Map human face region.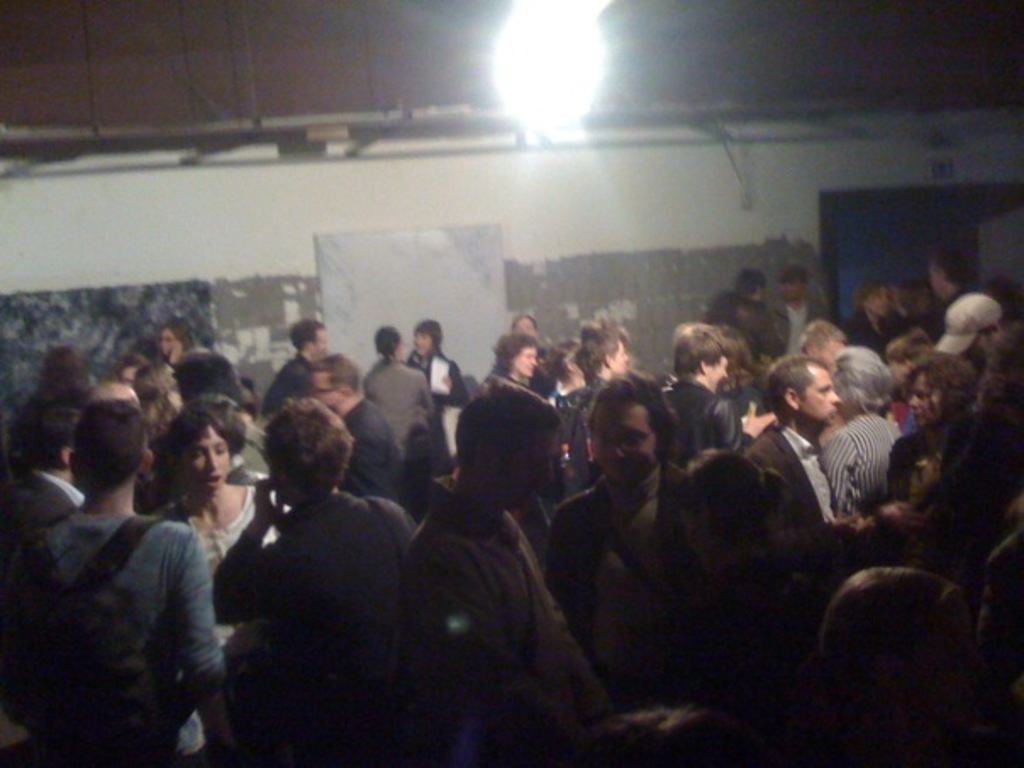
Mapped to pyautogui.locateOnScreen(783, 280, 800, 297).
